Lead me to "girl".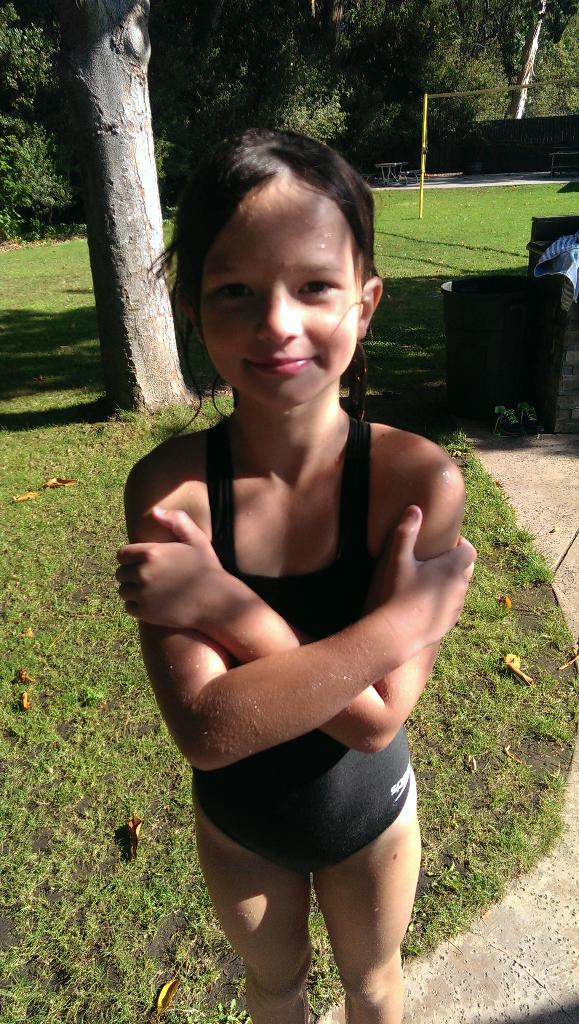
Lead to bbox(115, 134, 478, 1023).
